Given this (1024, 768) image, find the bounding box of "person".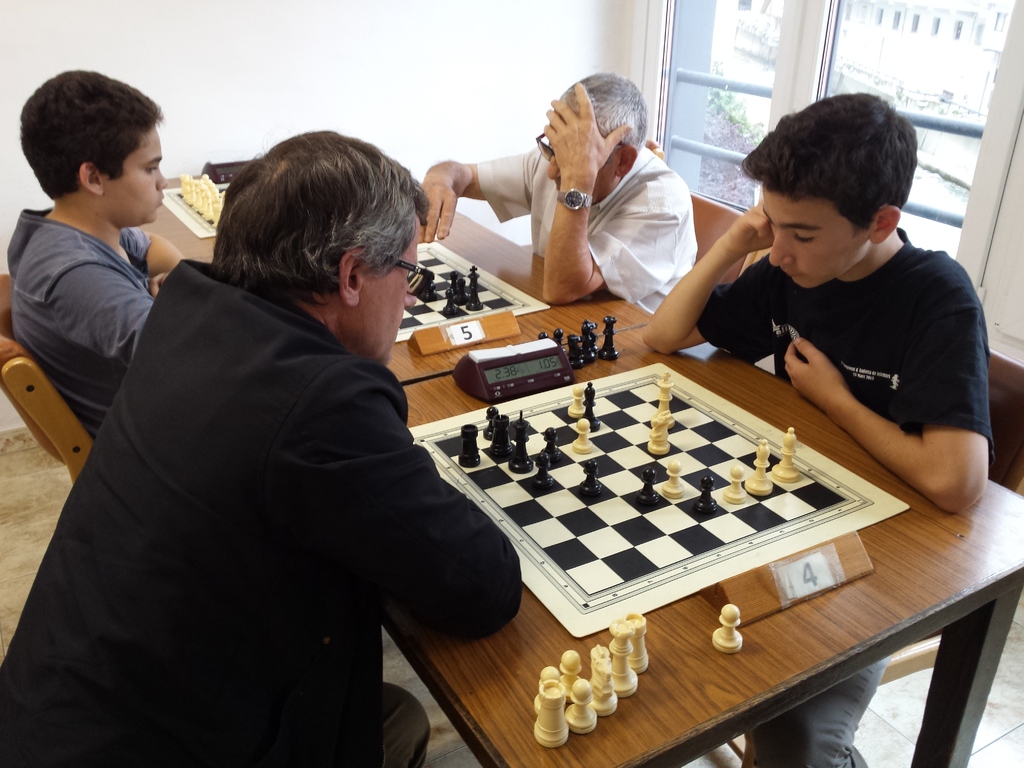
(x1=419, y1=68, x2=701, y2=312).
